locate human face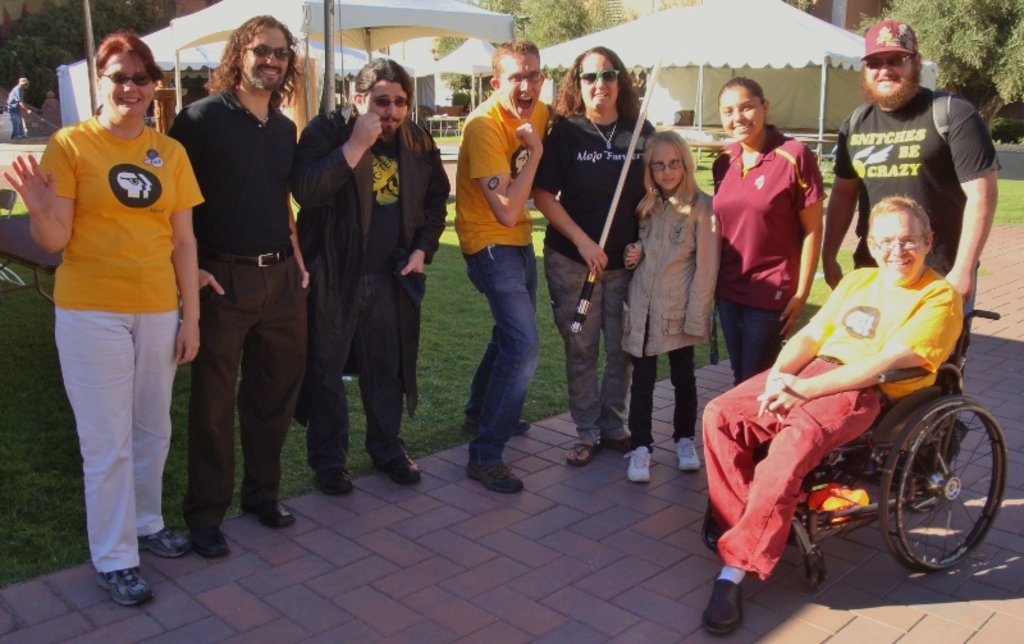
box=[366, 78, 410, 136]
